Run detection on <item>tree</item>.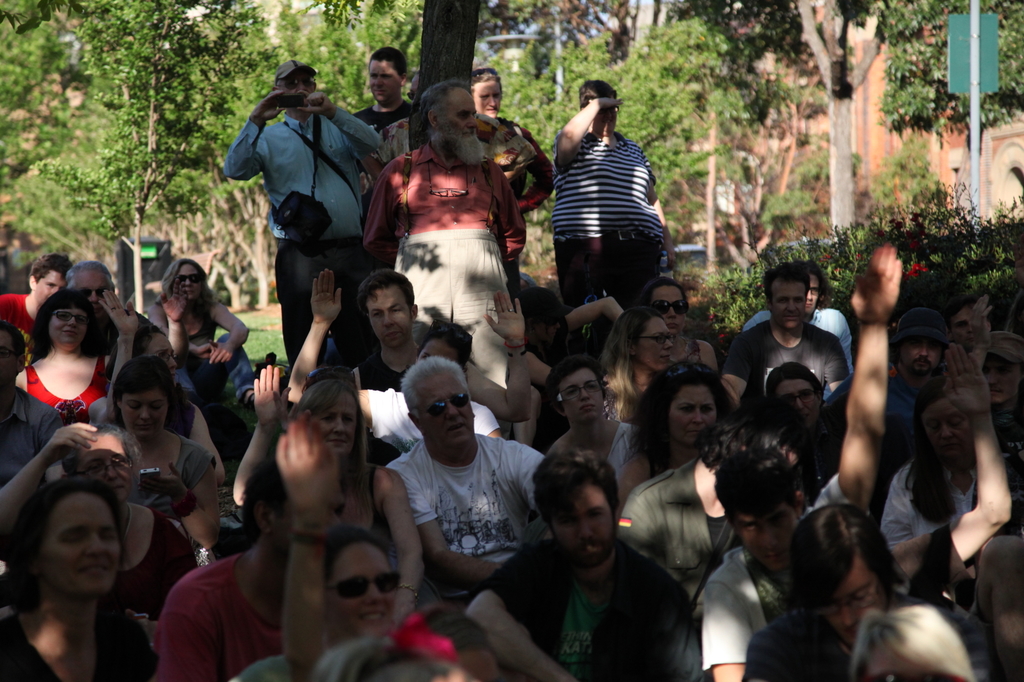
Result: 689 195 1023 440.
